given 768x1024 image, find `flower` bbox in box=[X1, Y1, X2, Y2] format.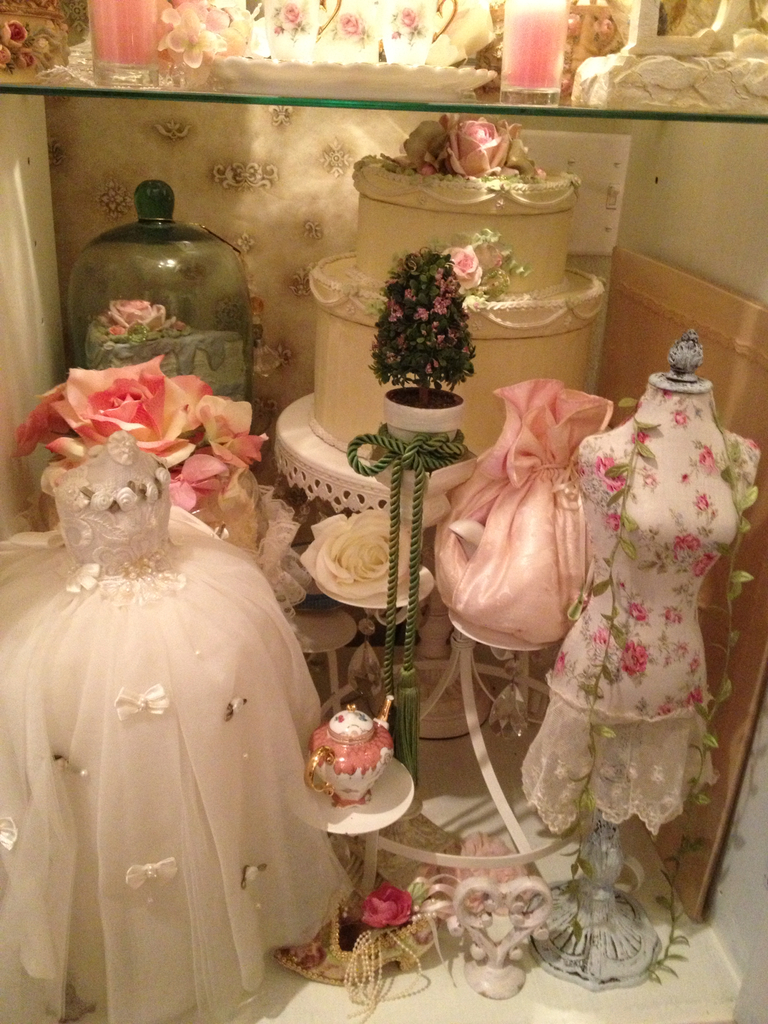
box=[593, 451, 626, 493].
